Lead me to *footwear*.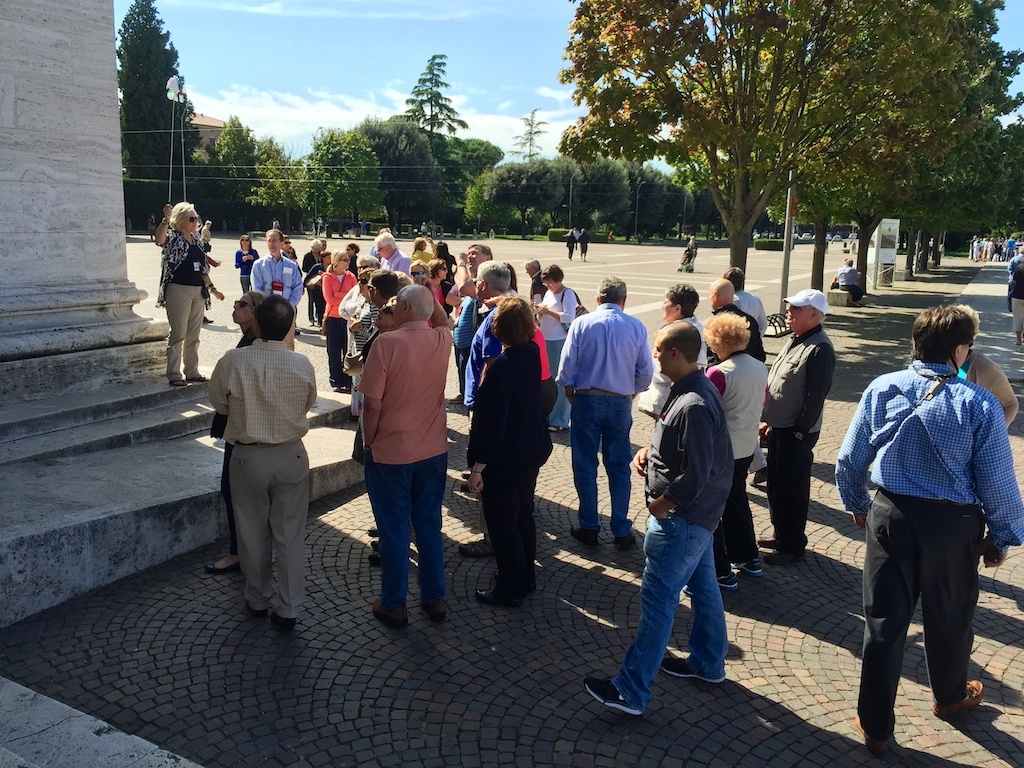
Lead to select_region(373, 595, 410, 633).
